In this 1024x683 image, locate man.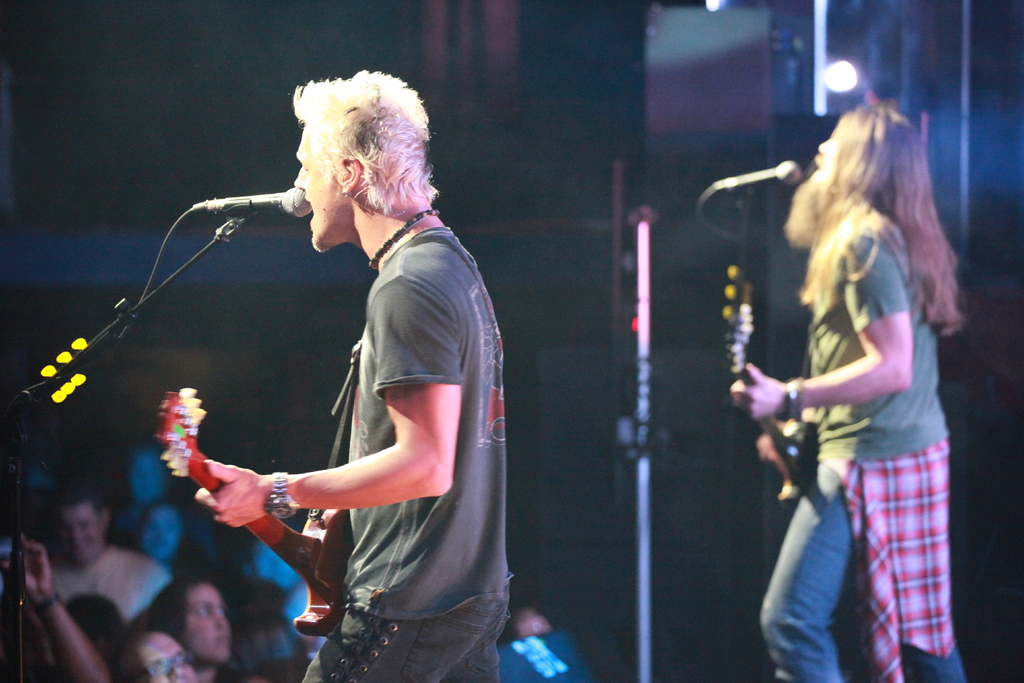
Bounding box: bbox=[19, 482, 174, 682].
